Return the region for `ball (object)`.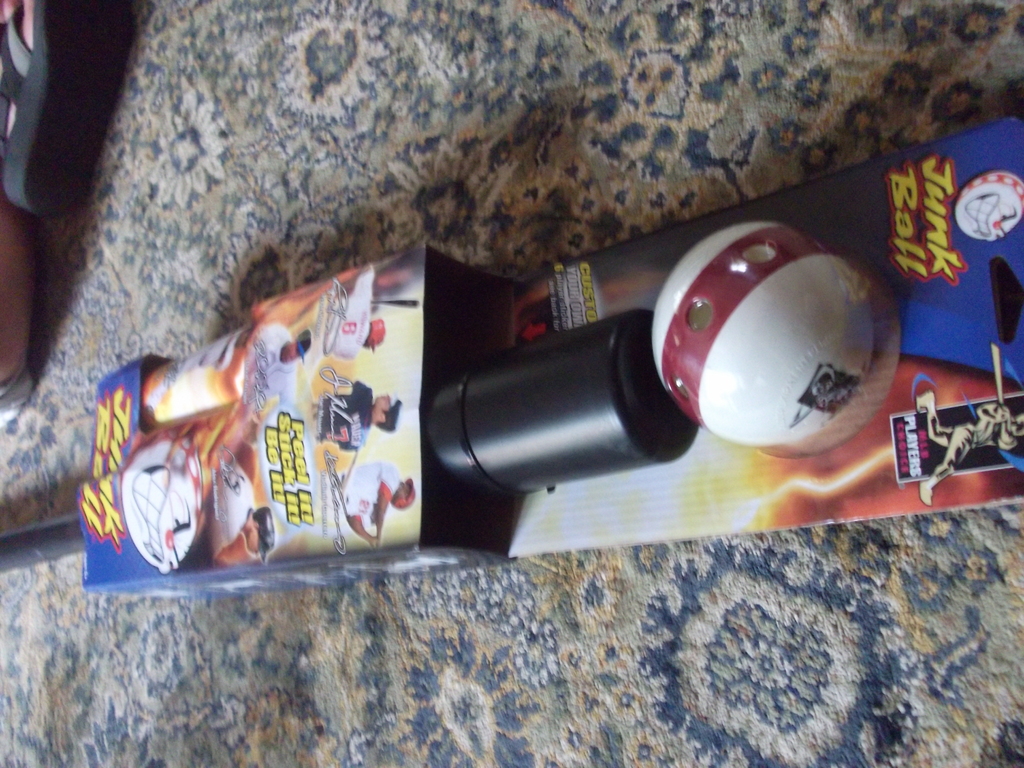
bbox(650, 223, 870, 441).
